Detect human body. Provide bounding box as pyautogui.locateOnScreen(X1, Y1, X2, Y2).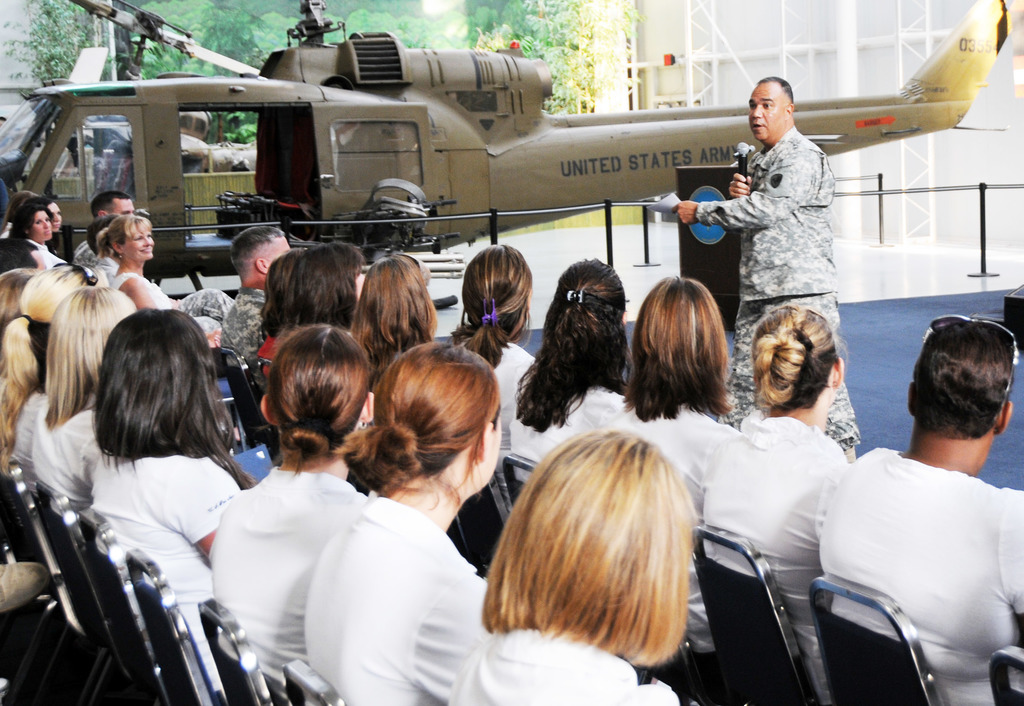
pyautogui.locateOnScreen(810, 300, 1019, 703).
